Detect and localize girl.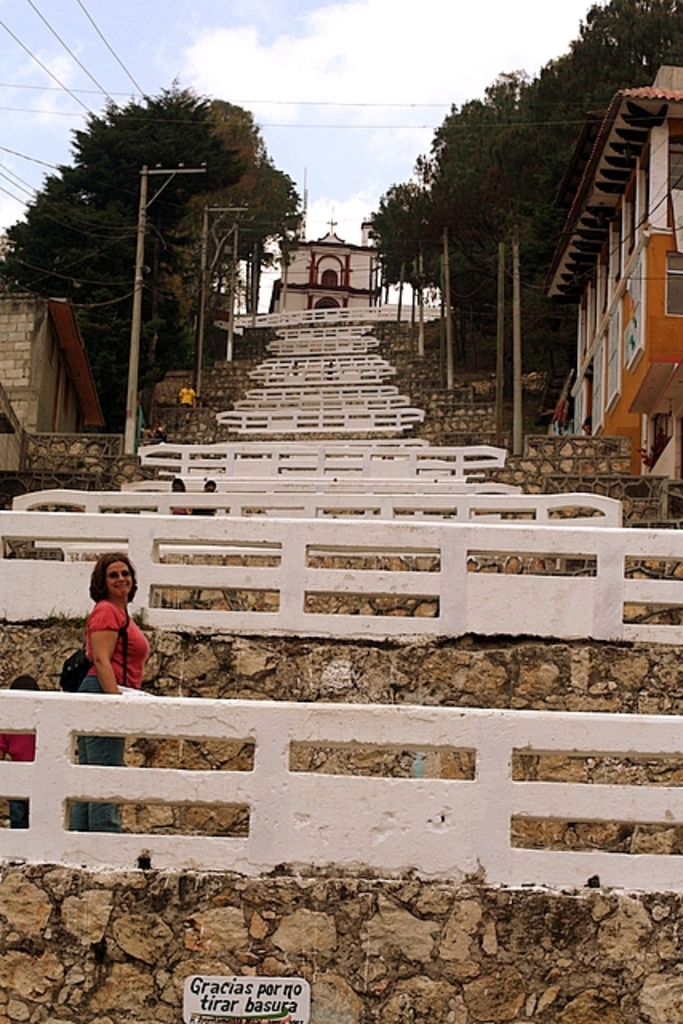
Localized at (77,555,155,835).
